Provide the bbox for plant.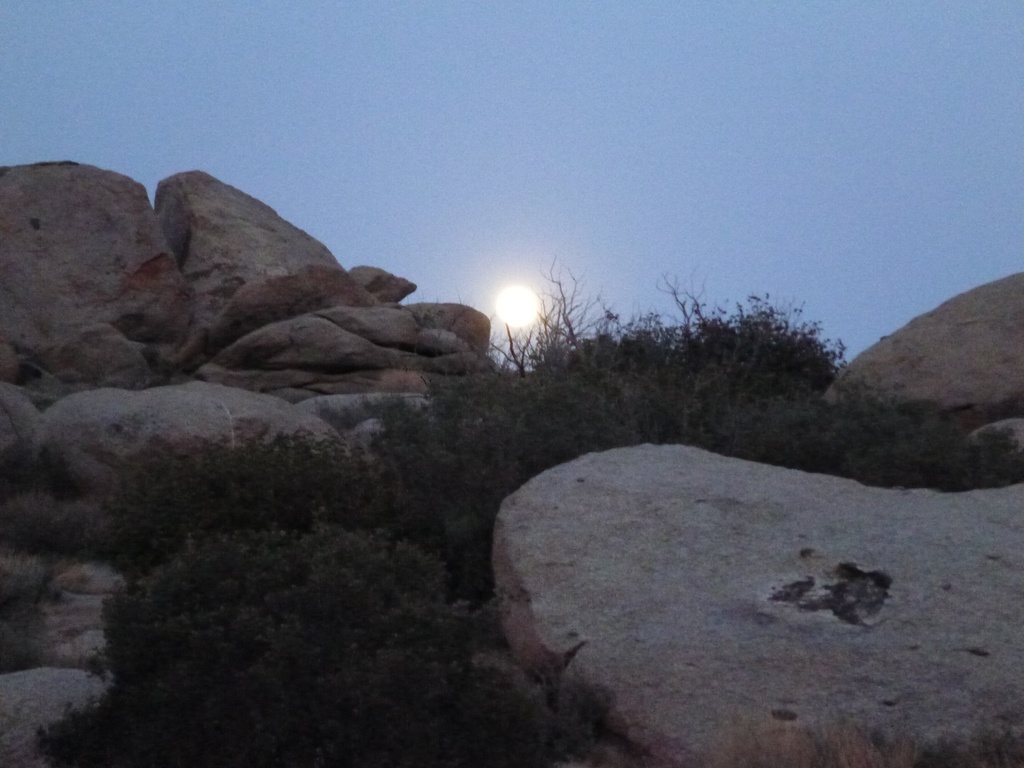
x1=1 y1=569 x2=51 y2=664.
